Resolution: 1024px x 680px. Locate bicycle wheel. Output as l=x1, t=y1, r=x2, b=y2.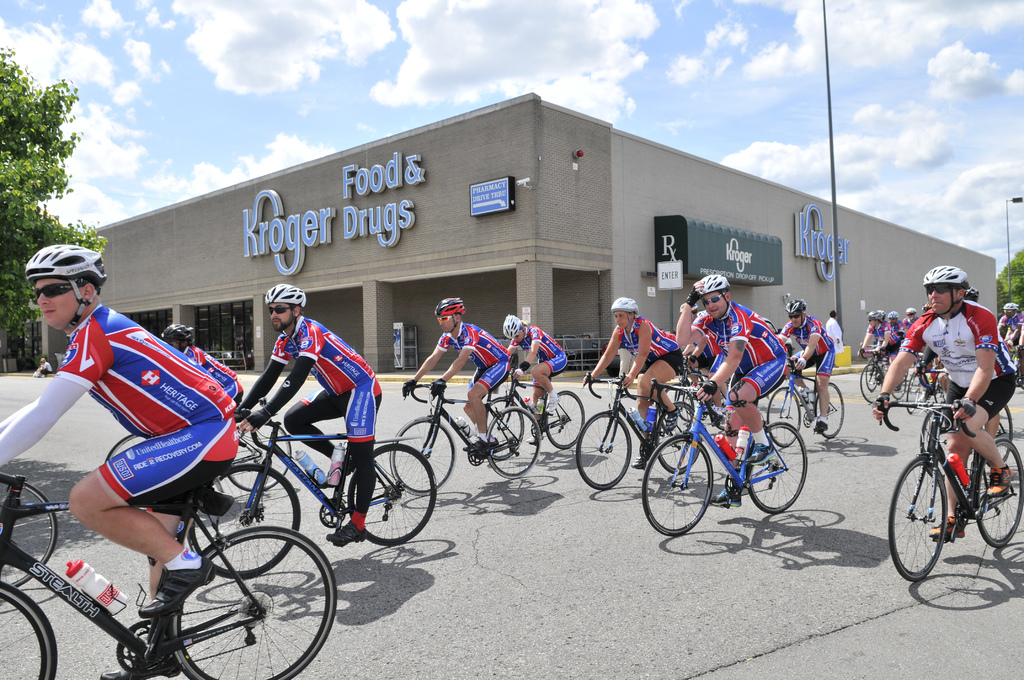
l=0, t=480, r=58, b=584.
